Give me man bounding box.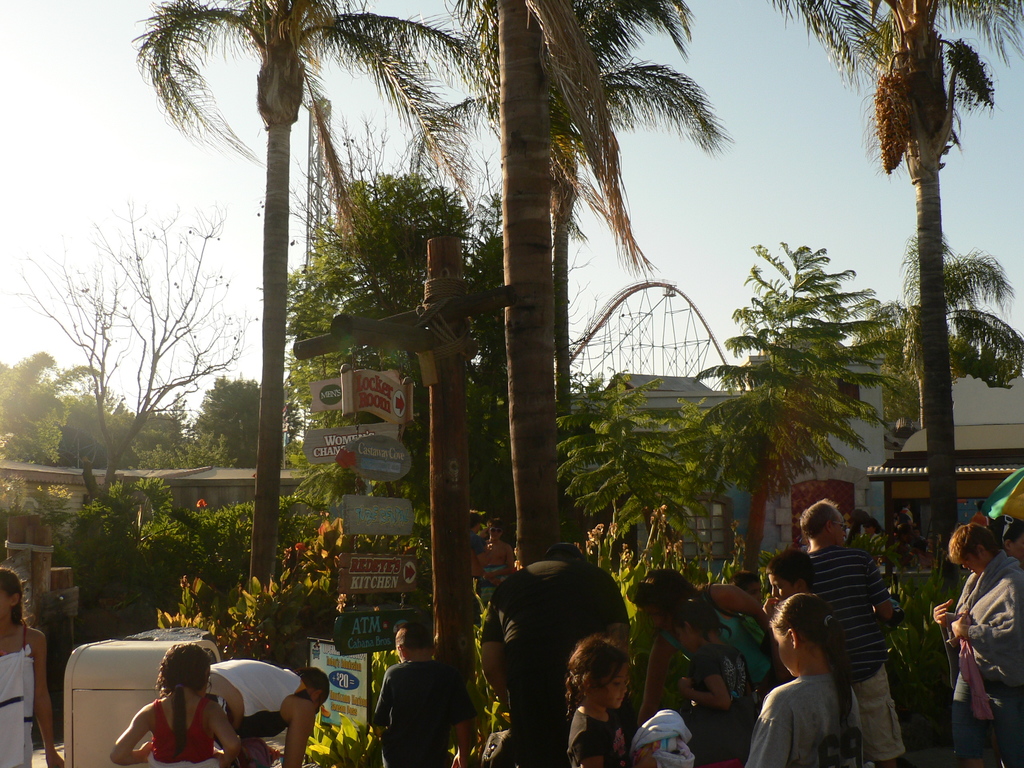
480:536:627:767.
